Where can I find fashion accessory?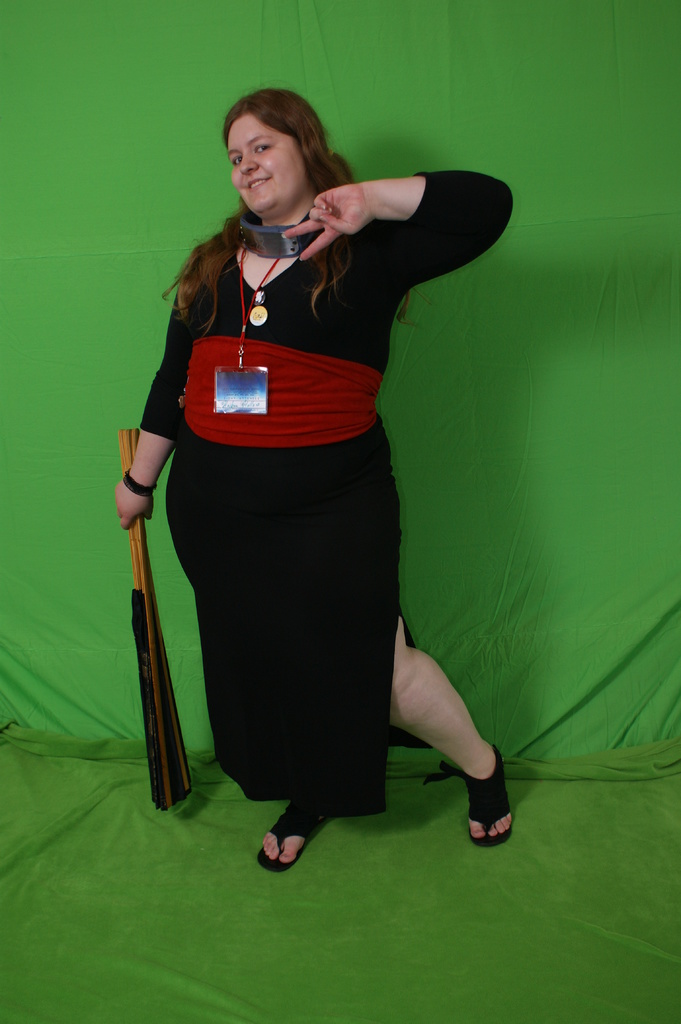
You can find it at box(120, 468, 159, 497).
